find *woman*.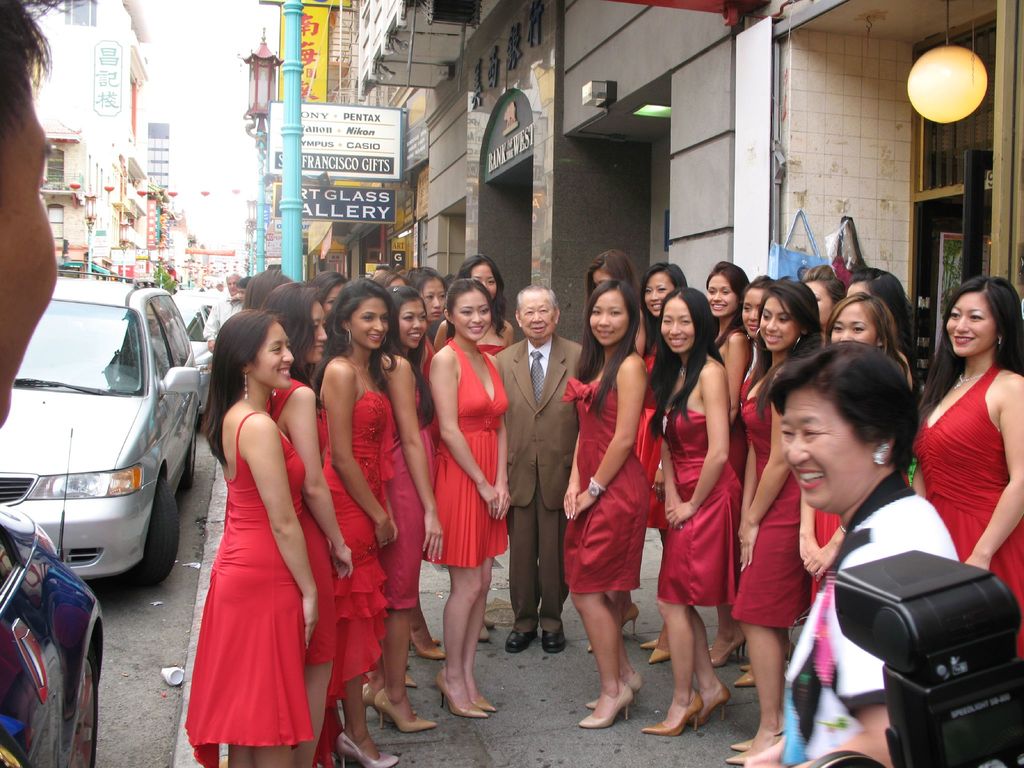
{"left": 910, "top": 275, "right": 1023, "bottom": 660}.
